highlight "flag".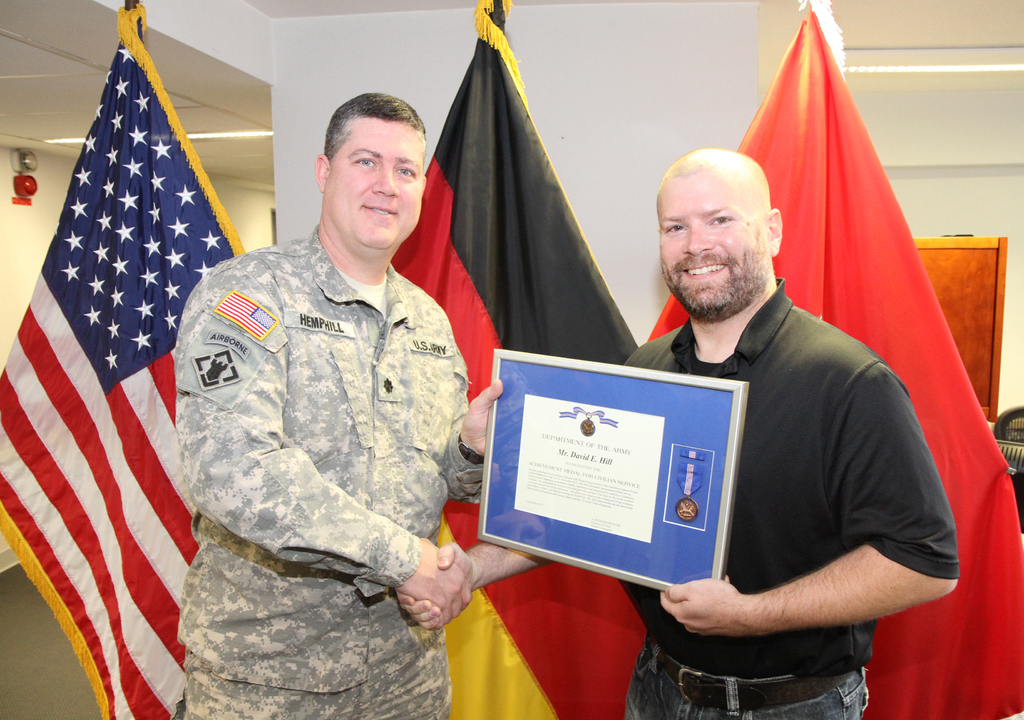
Highlighted region: {"left": 391, "top": 0, "right": 652, "bottom": 719}.
